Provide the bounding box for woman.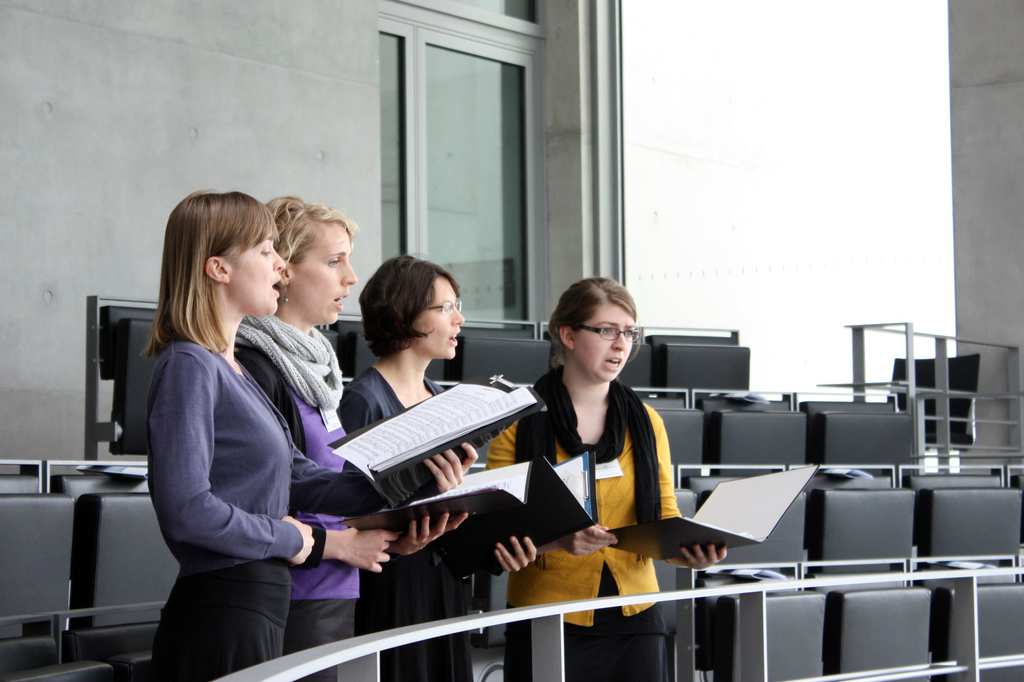
bbox(143, 193, 469, 681).
